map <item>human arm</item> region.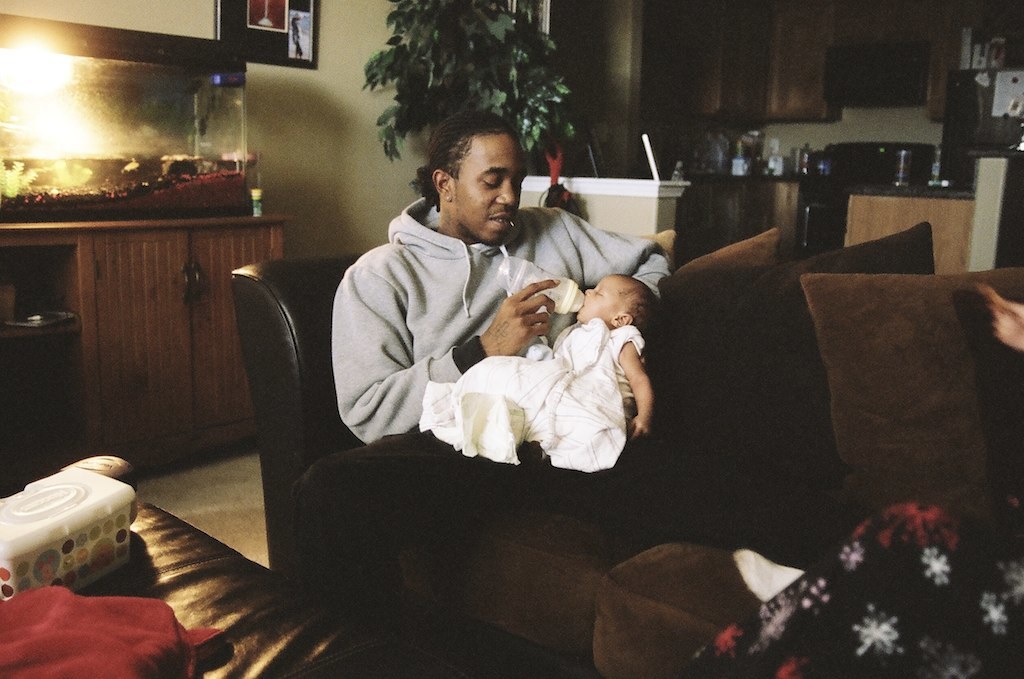
Mapped to <bbox>332, 256, 560, 436</bbox>.
